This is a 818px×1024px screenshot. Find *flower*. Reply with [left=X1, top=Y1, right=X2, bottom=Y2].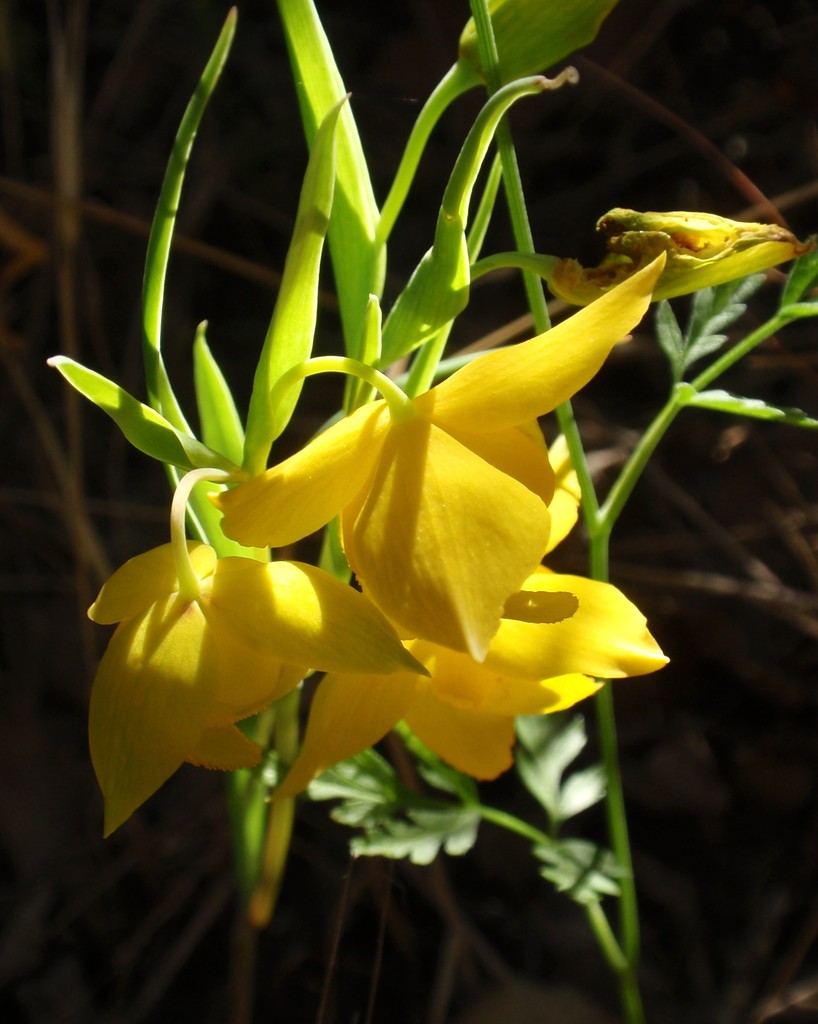
[left=90, top=469, right=434, bottom=842].
